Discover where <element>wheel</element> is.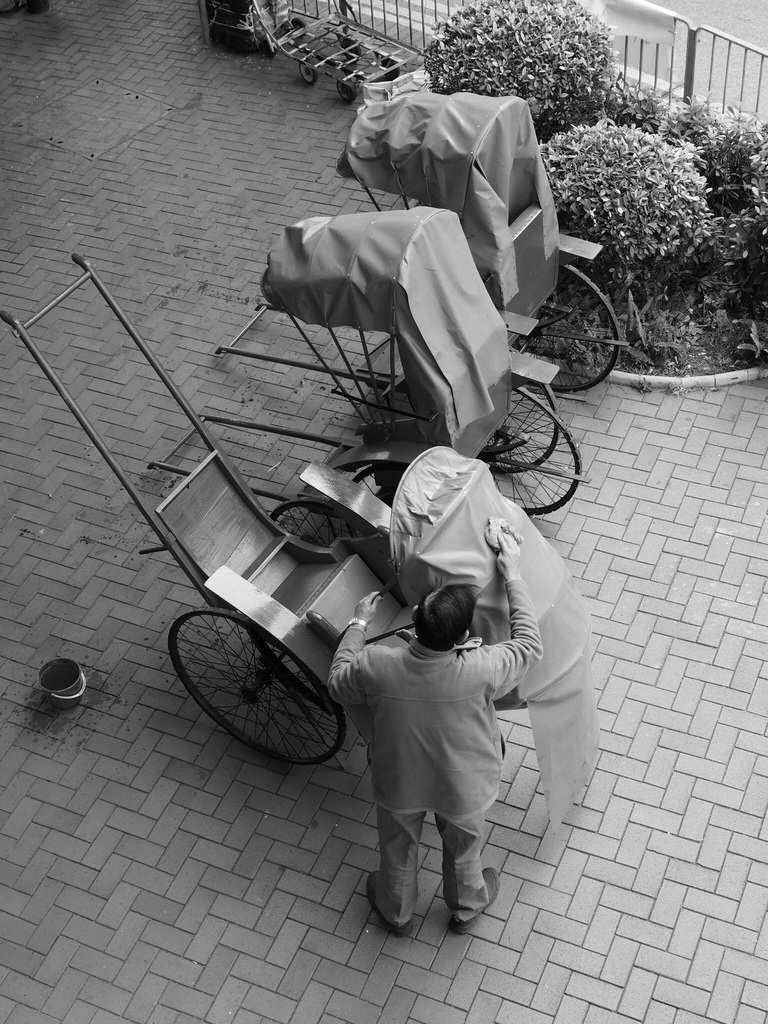
Discovered at <box>163,609,353,767</box>.
